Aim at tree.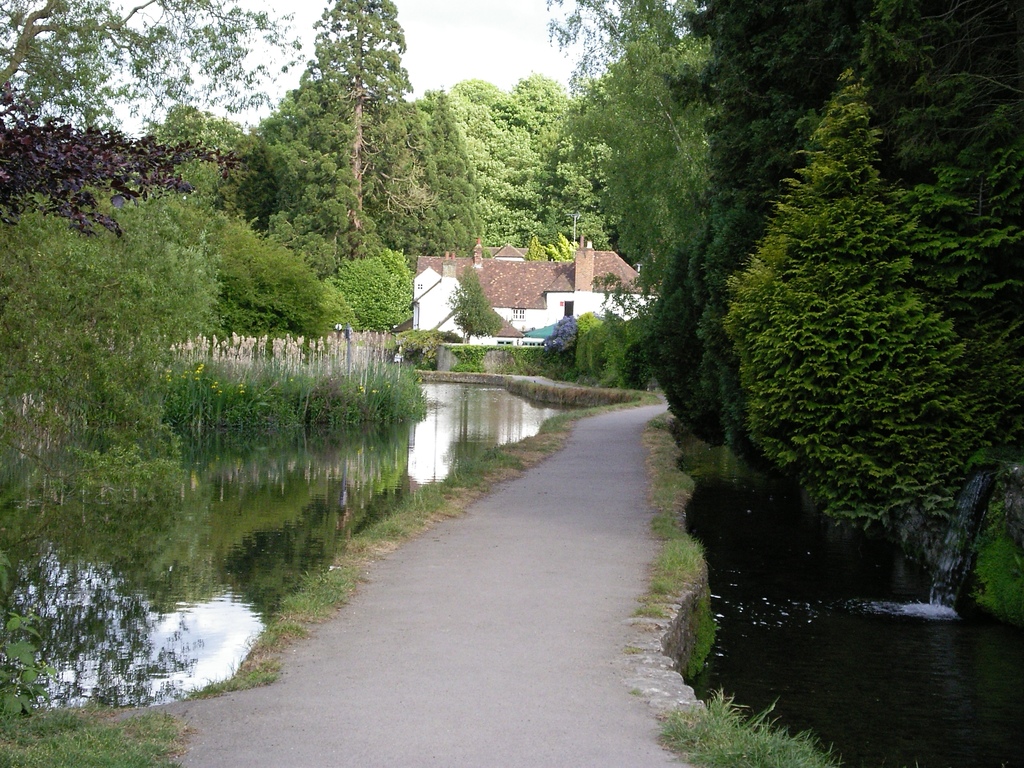
Aimed at bbox(498, 67, 604, 235).
